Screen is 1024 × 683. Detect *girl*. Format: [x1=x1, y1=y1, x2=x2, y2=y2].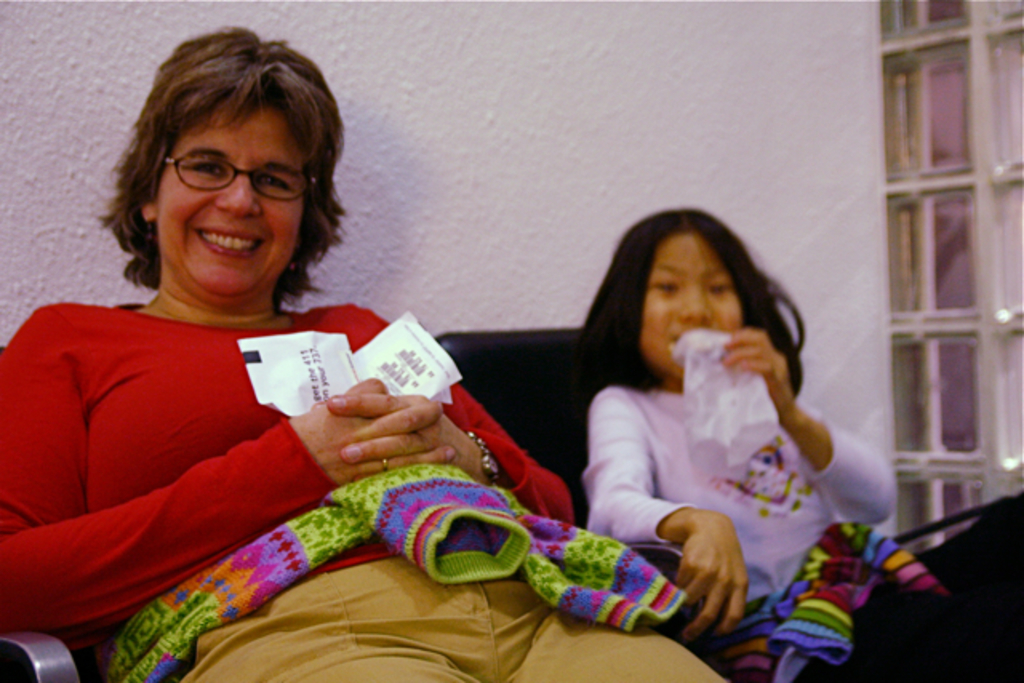
[x1=574, y1=200, x2=1022, y2=681].
